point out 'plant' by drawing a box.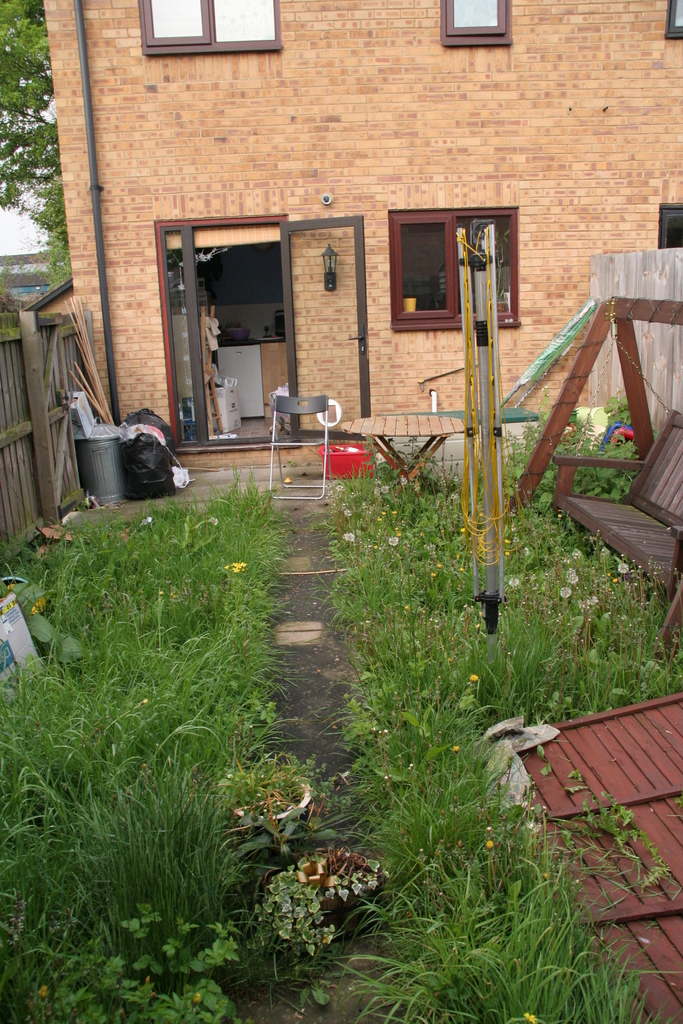
left=351, top=595, right=547, bottom=735.
